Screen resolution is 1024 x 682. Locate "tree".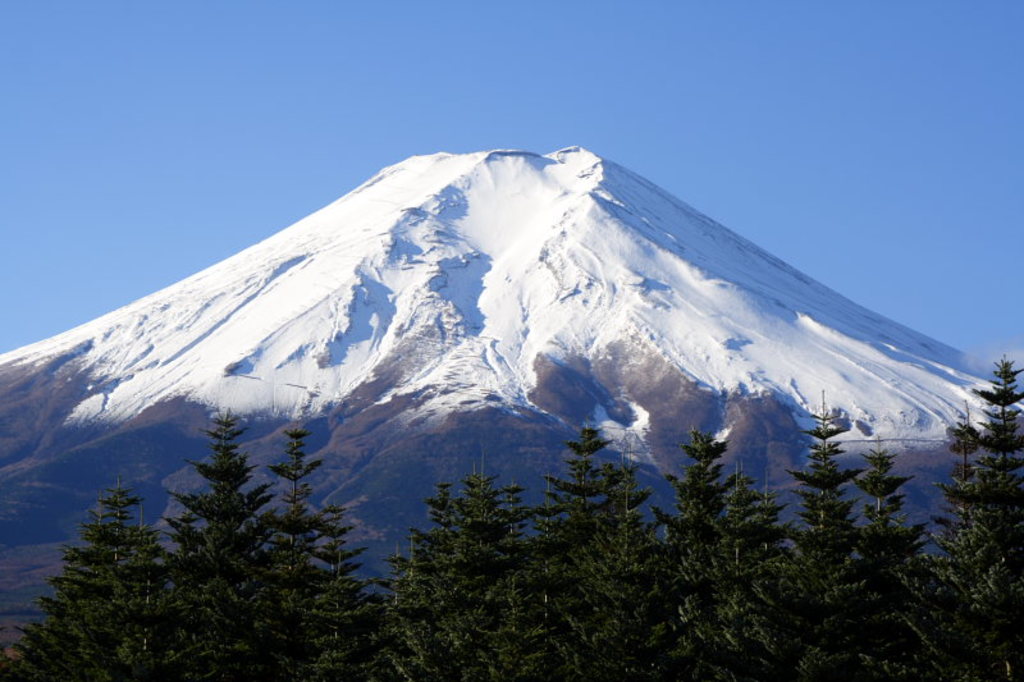
955 352 1023 554.
